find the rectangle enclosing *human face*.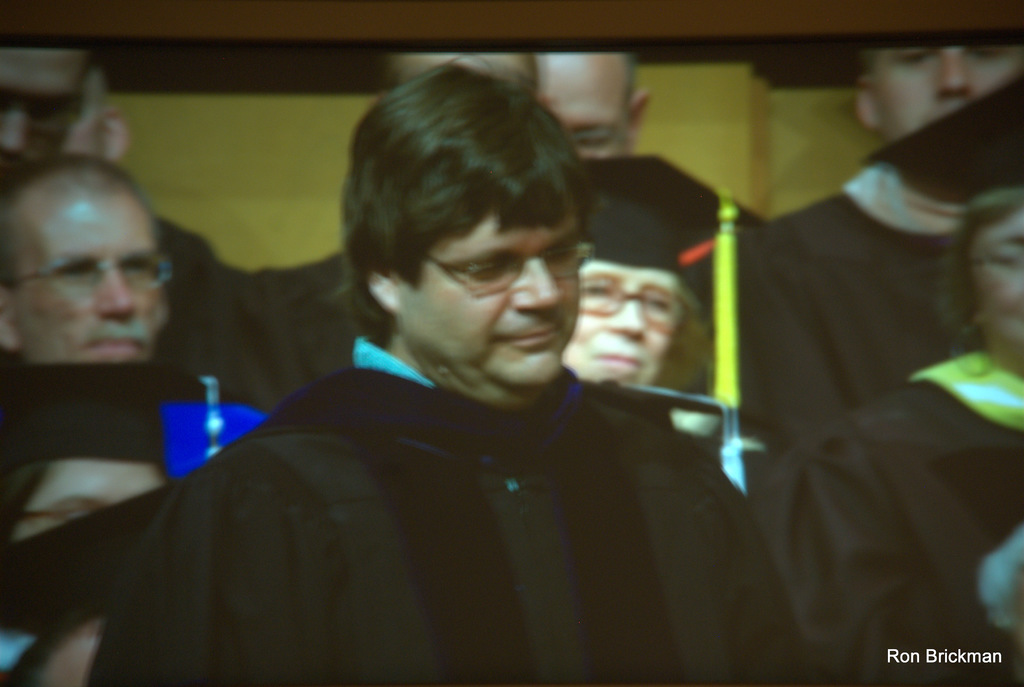
left=877, top=47, right=1018, bottom=141.
